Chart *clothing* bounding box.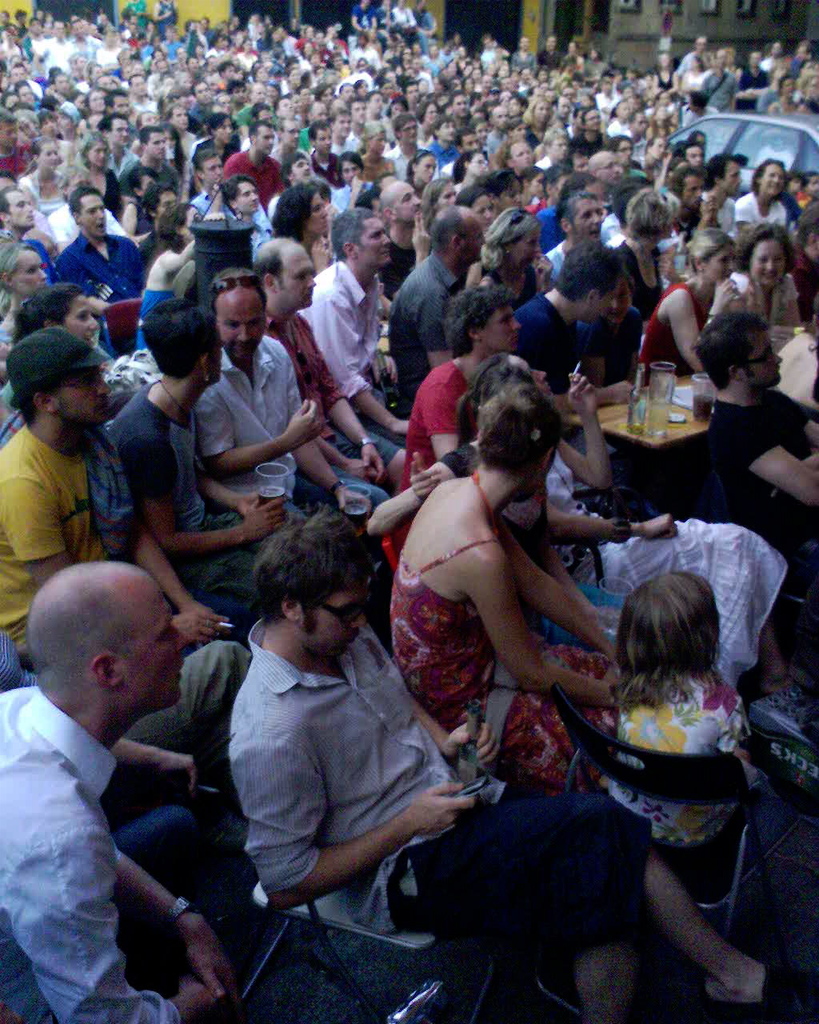
Charted: rect(533, 195, 569, 248).
